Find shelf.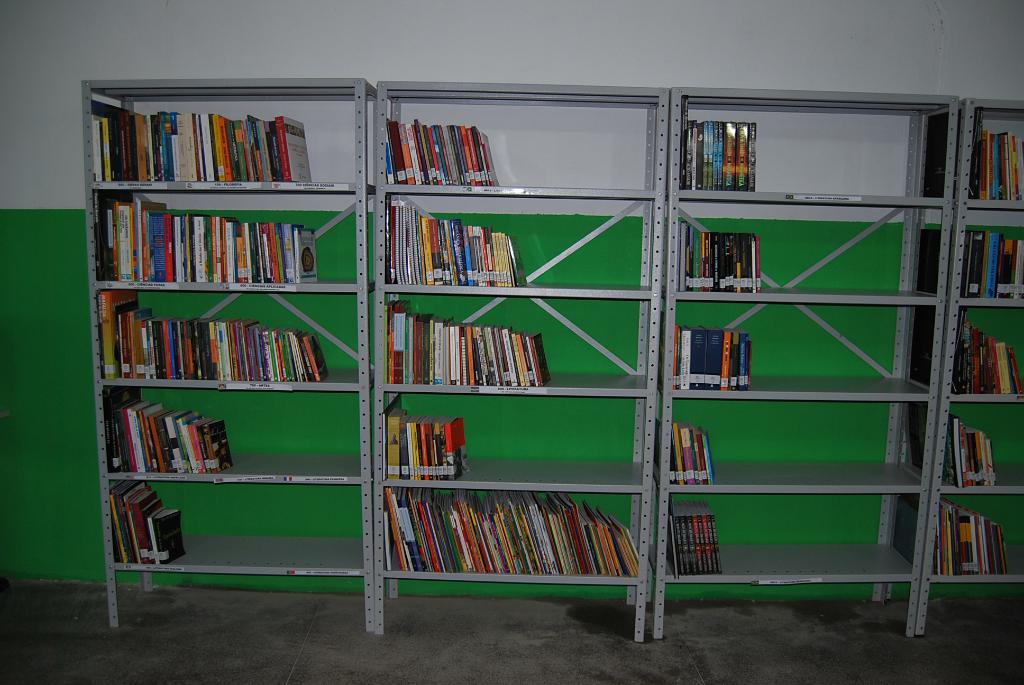
<box>83,96,365,547</box>.
